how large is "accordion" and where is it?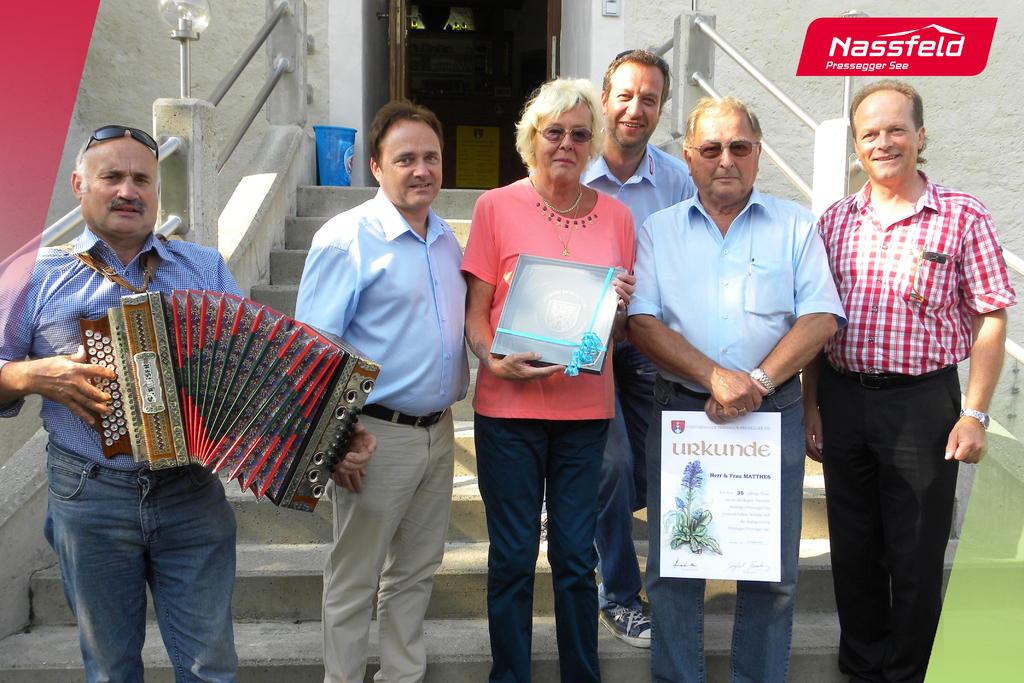
Bounding box: region(65, 232, 377, 508).
